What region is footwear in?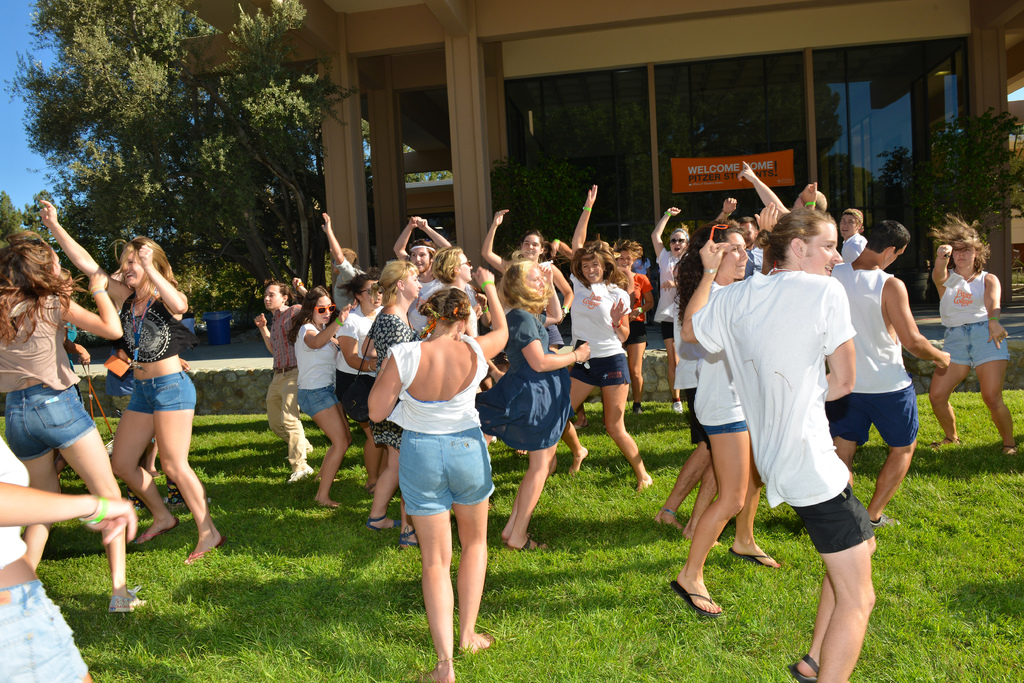
(106, 586, 147, 616).
